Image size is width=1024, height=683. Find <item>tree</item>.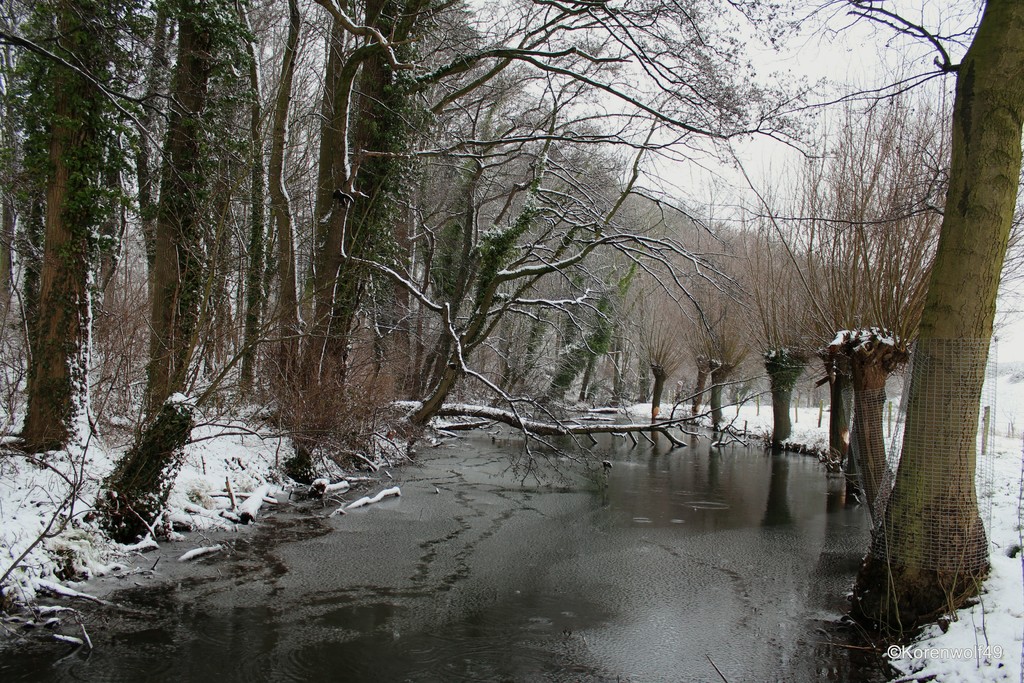
Rect(735, 149, 829, 457).
